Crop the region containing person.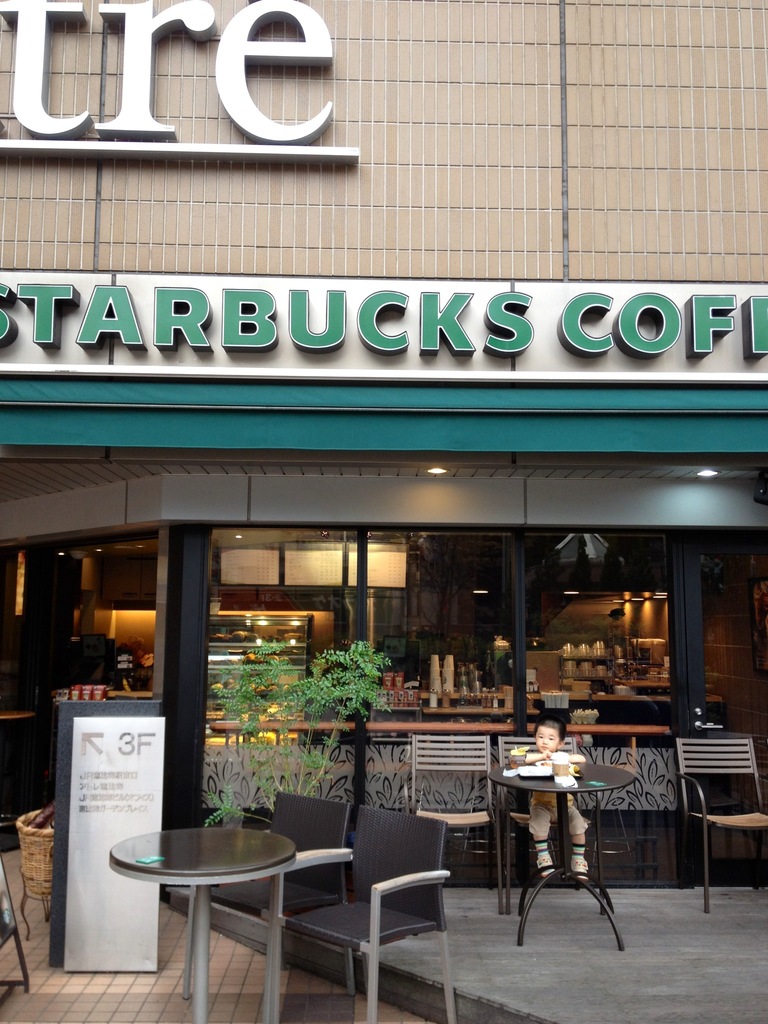
Crop region: detection(519, 728, 595, 886).
